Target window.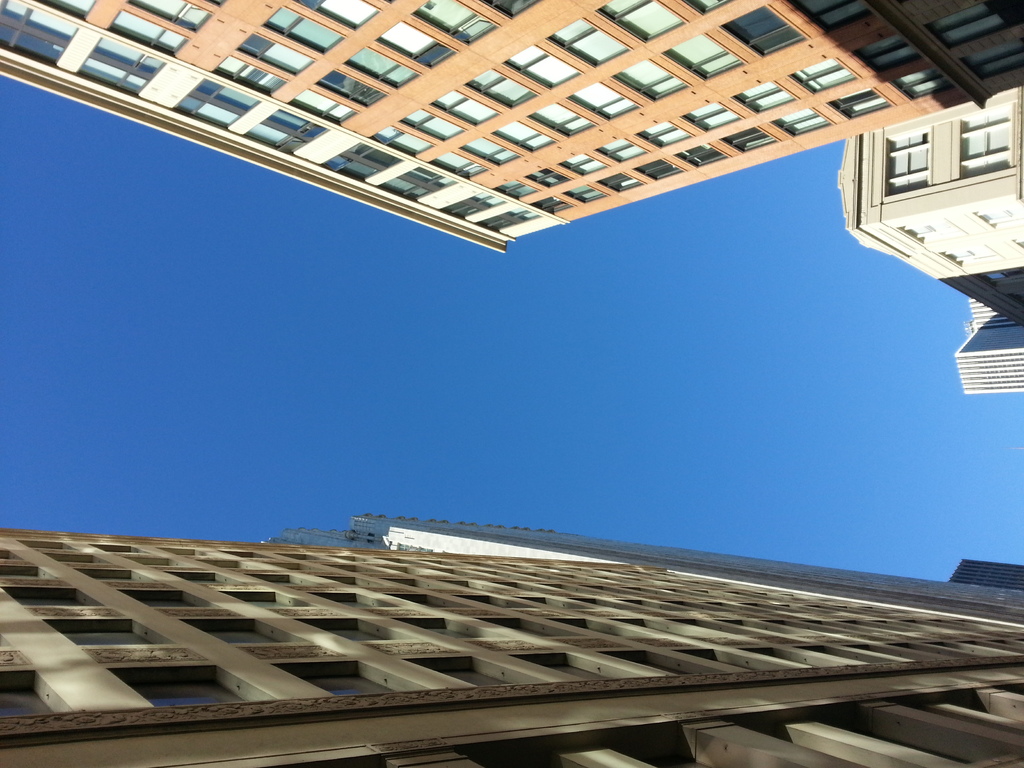
Target region: 536 104 592 136.
